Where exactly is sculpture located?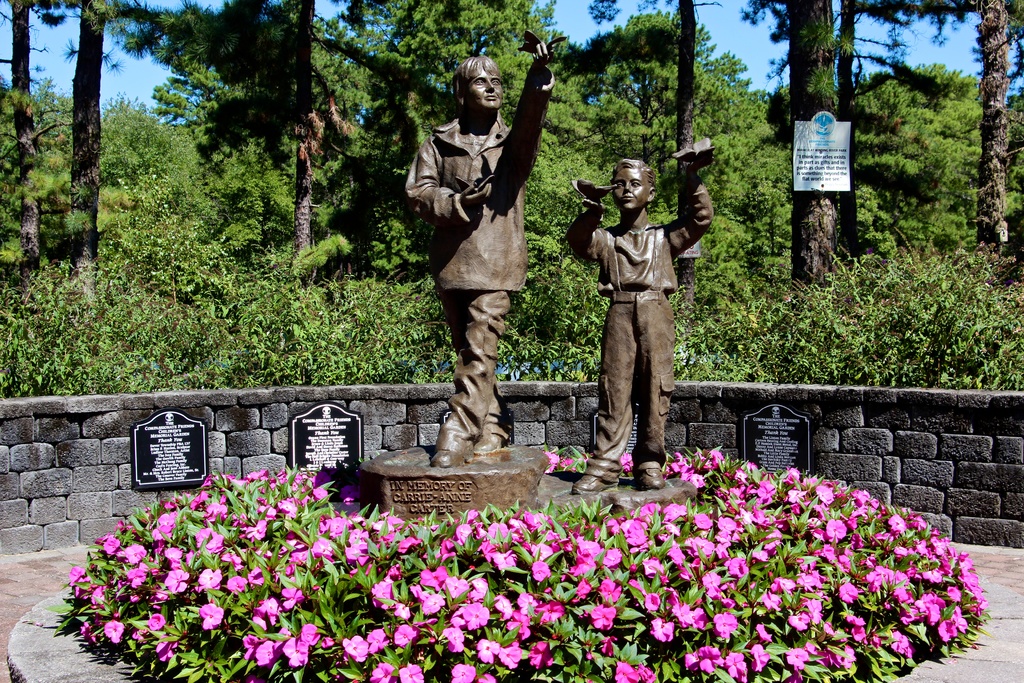
Its bounding box is BBox(585, 123, 708, 489).
